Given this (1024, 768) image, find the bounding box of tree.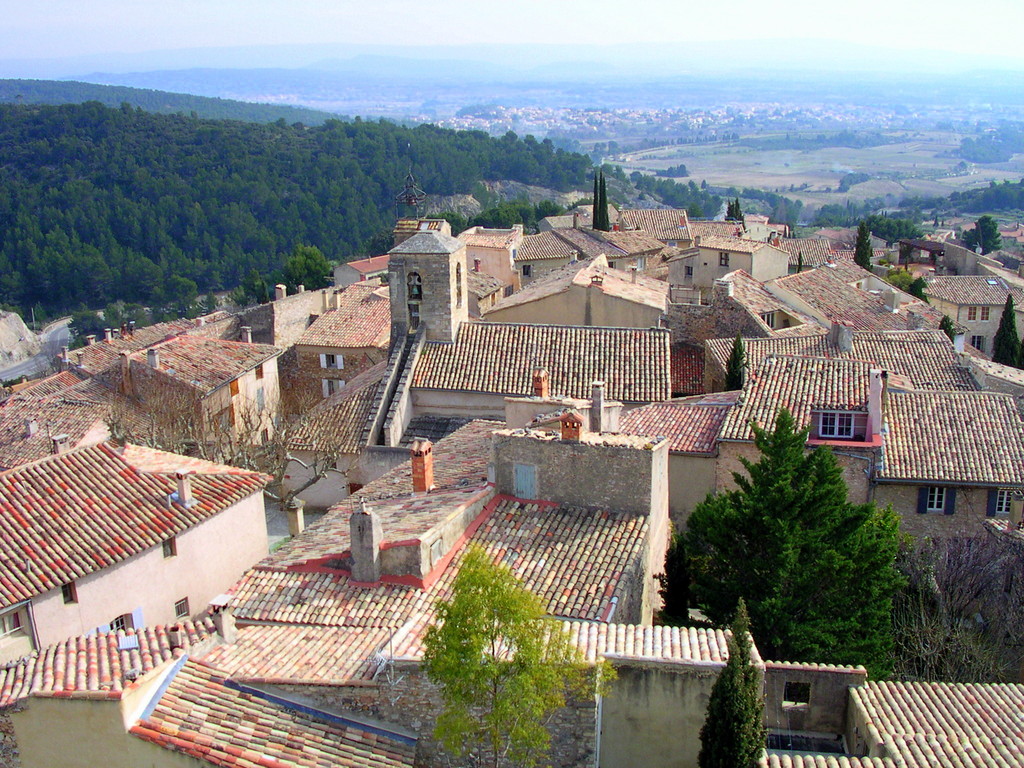
rect(964, 218, 1004, 257).
